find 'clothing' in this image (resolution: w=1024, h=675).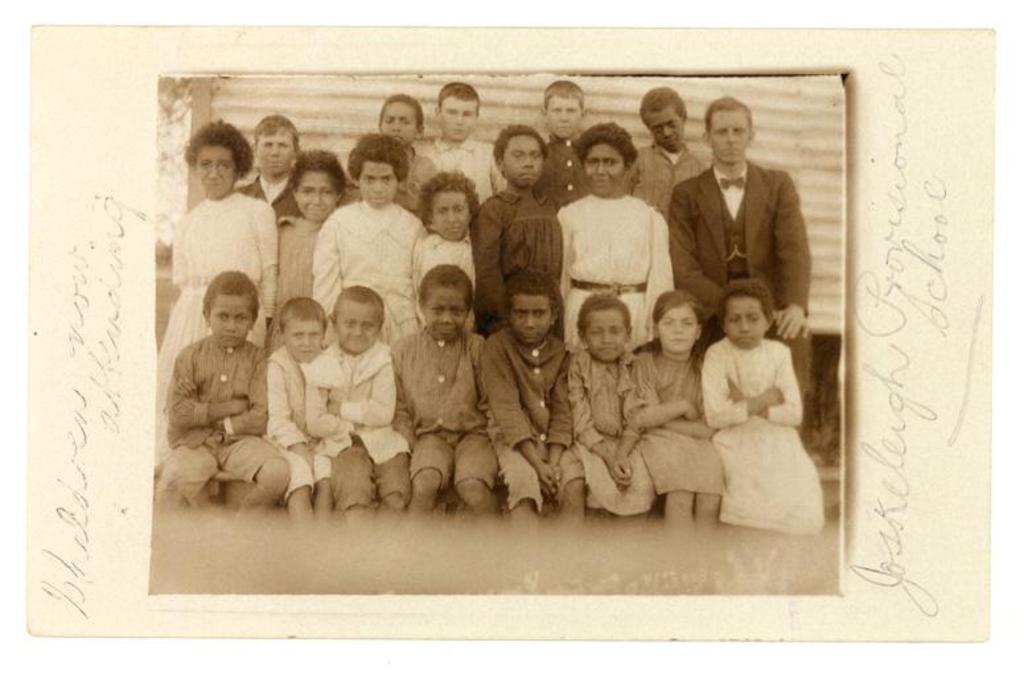
crop(386, 143, 440, 222).
